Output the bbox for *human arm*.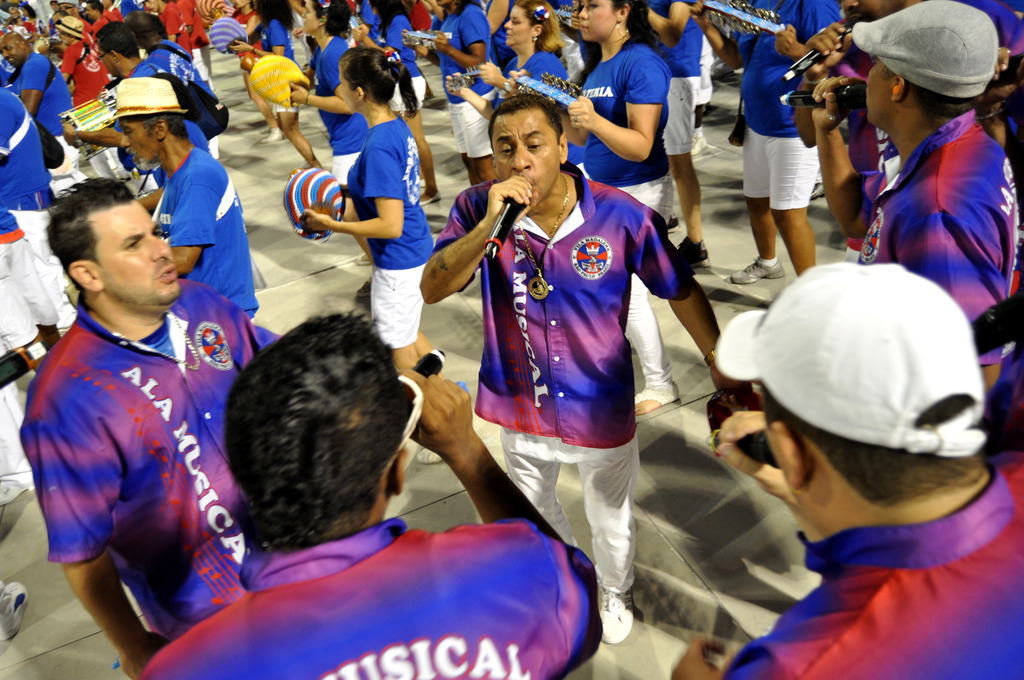
(x1=13, y1=56, x2=48, y2=111).
